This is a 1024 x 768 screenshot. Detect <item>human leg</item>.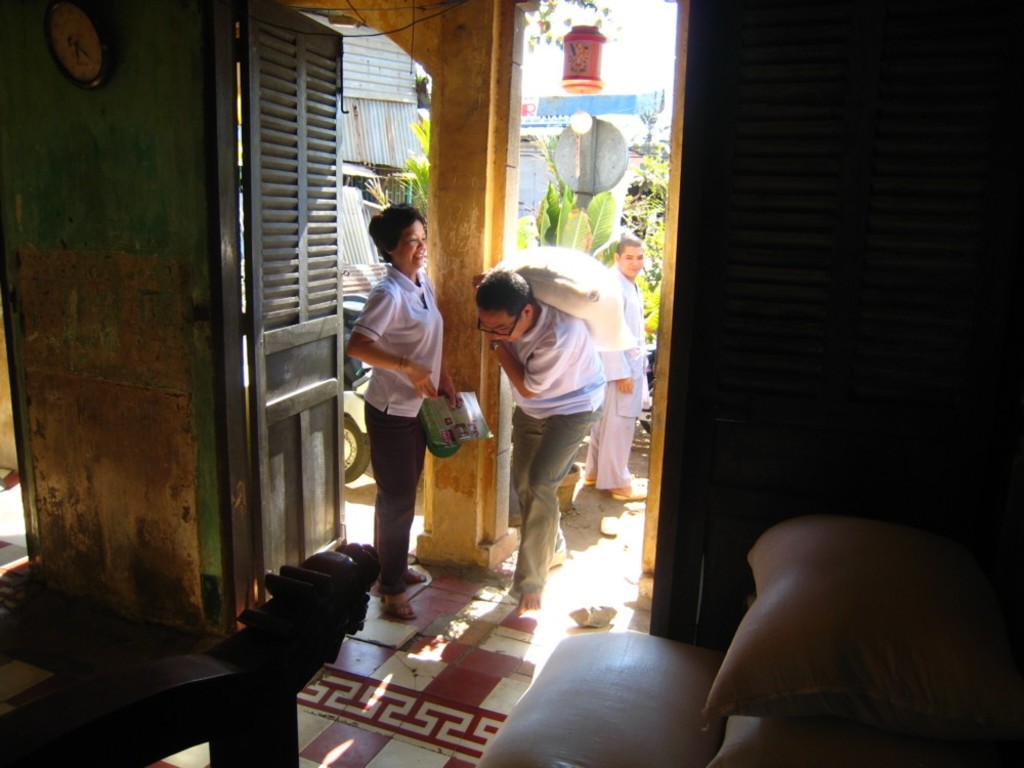
detection(510, 407, 545, 523).
